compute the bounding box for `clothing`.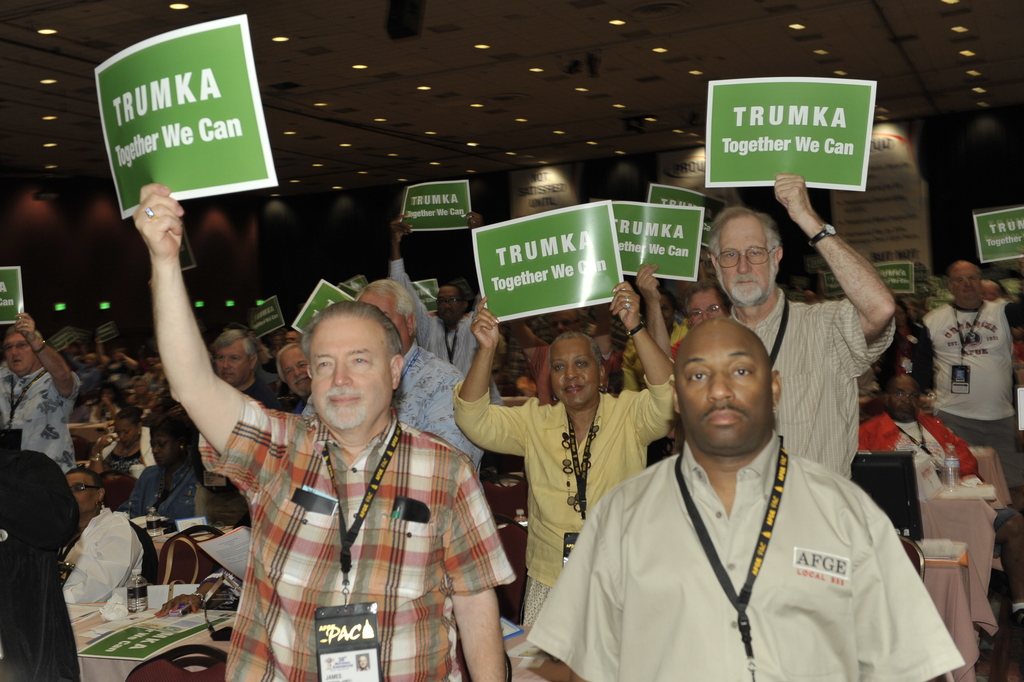
detection(63, 502, 147, 600).
